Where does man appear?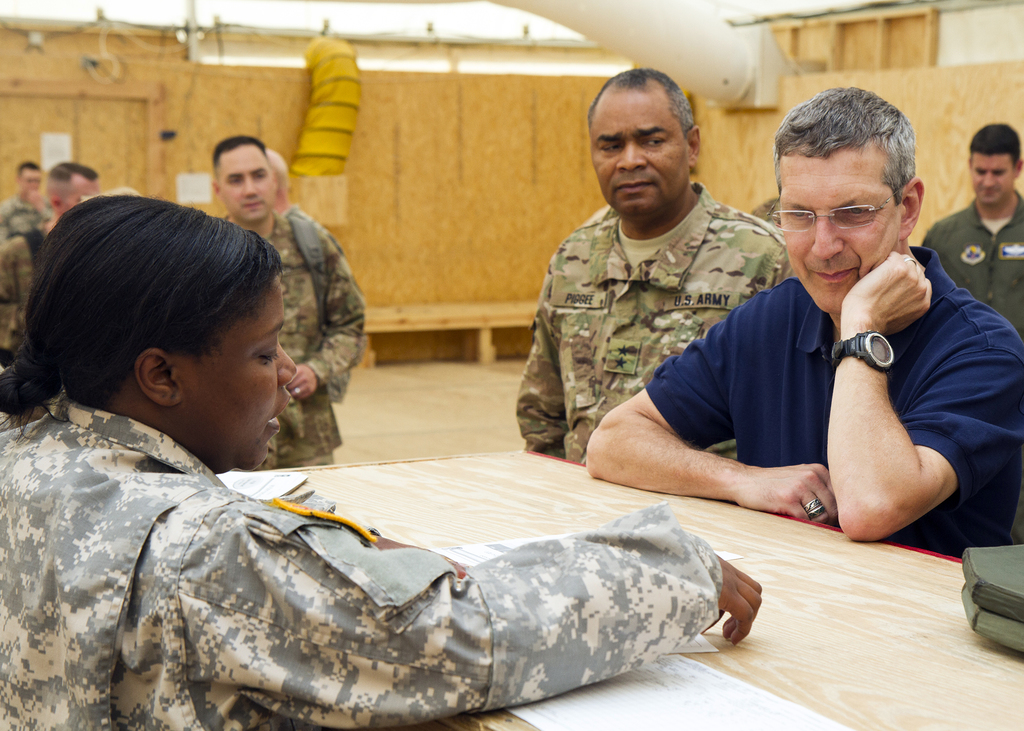
Appears at x1=643, y1=103, x2=1011, y2=556.
